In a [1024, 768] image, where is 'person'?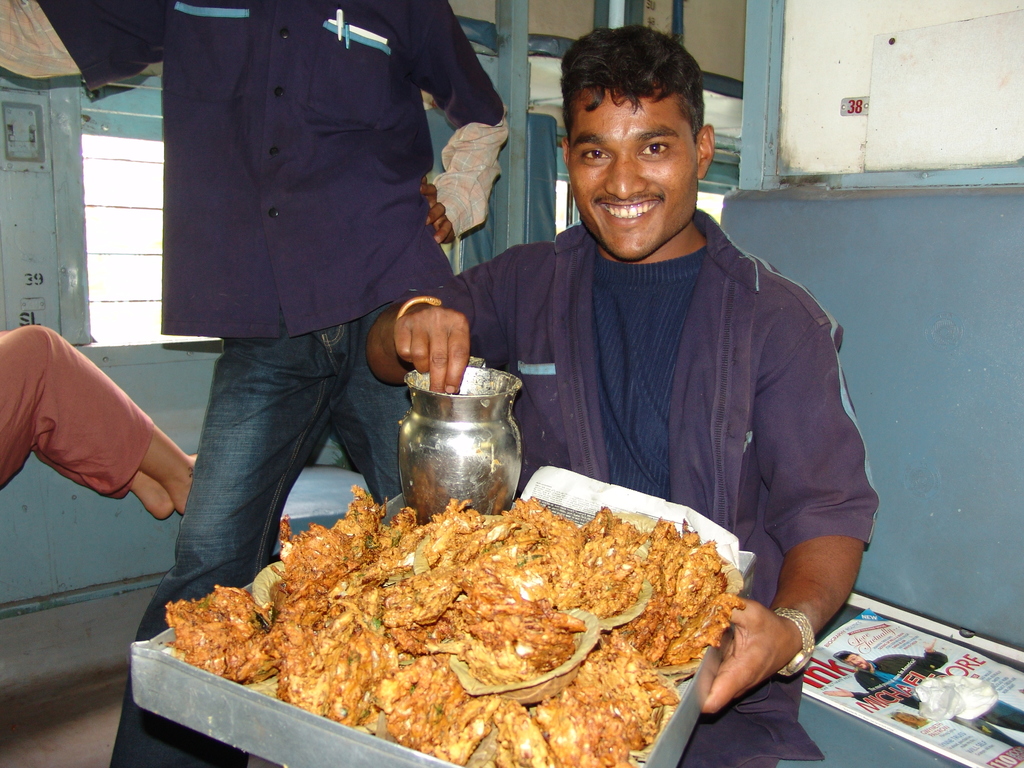
x1=0, y1=0, x2=510, y2=767.
